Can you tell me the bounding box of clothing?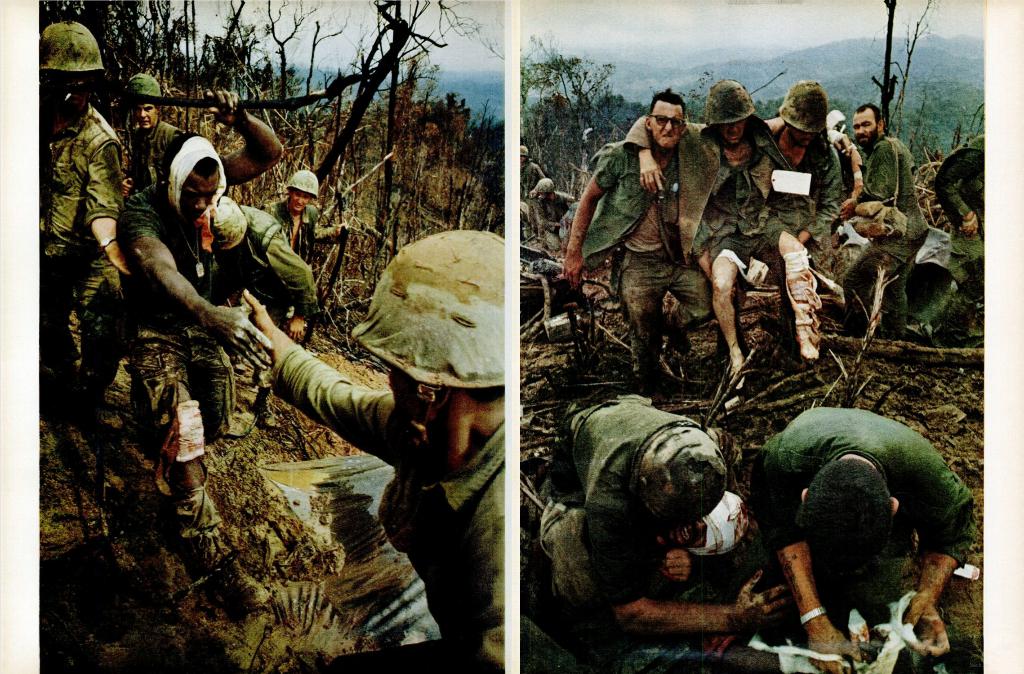
{"x1": 36, "y1": 95, "x2": 340, "y2": 500}.
